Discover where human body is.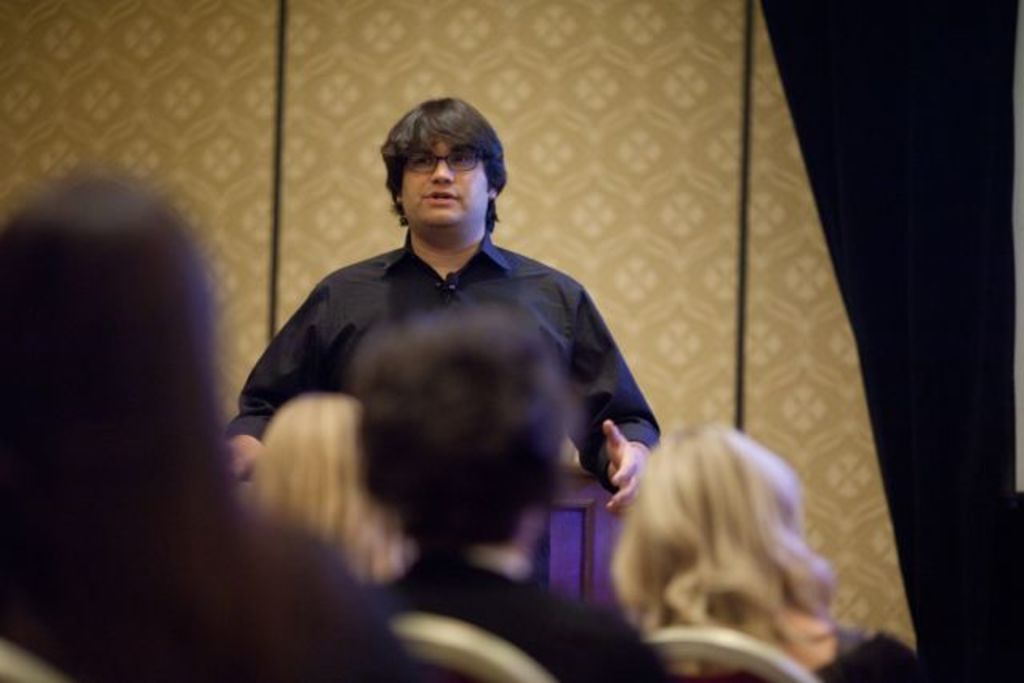
Discovered at detection(230, 123, 699, 662).
